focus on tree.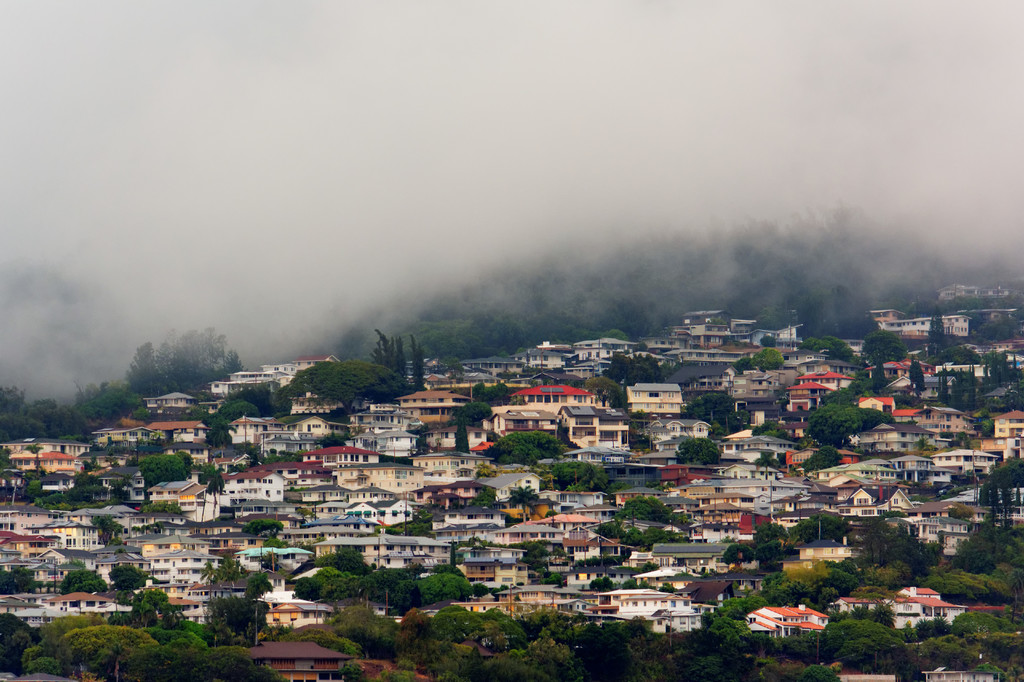
Focused at Rect(128, 343, 170, 393).
